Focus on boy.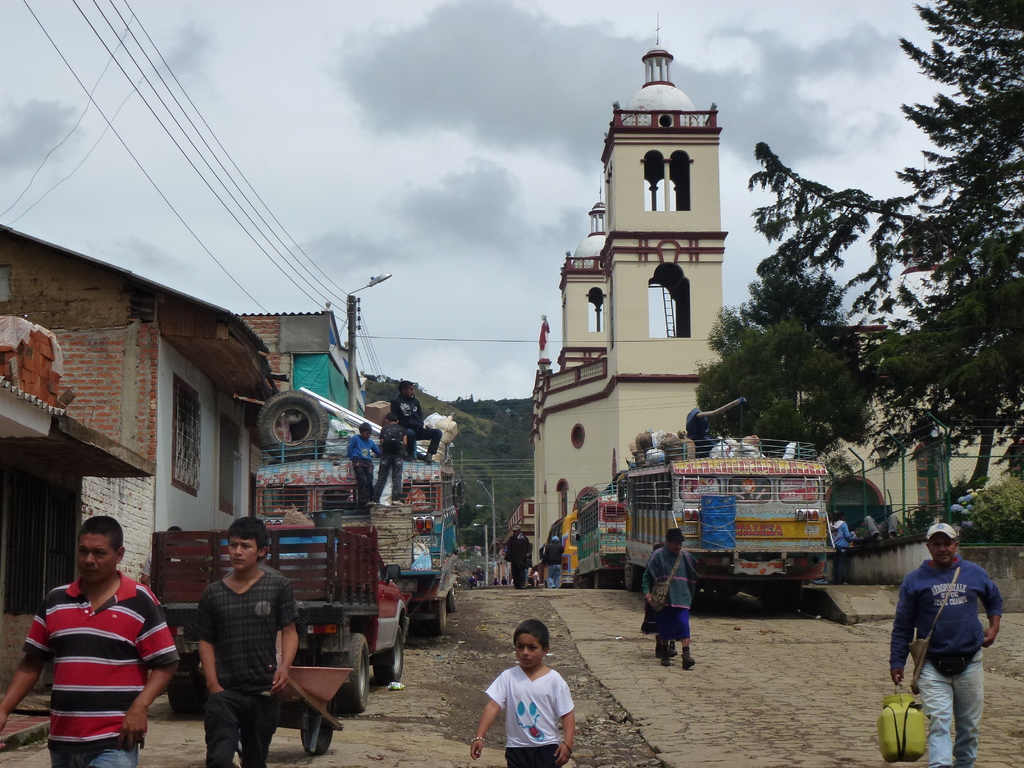
Focused at 374:414:410:503.
